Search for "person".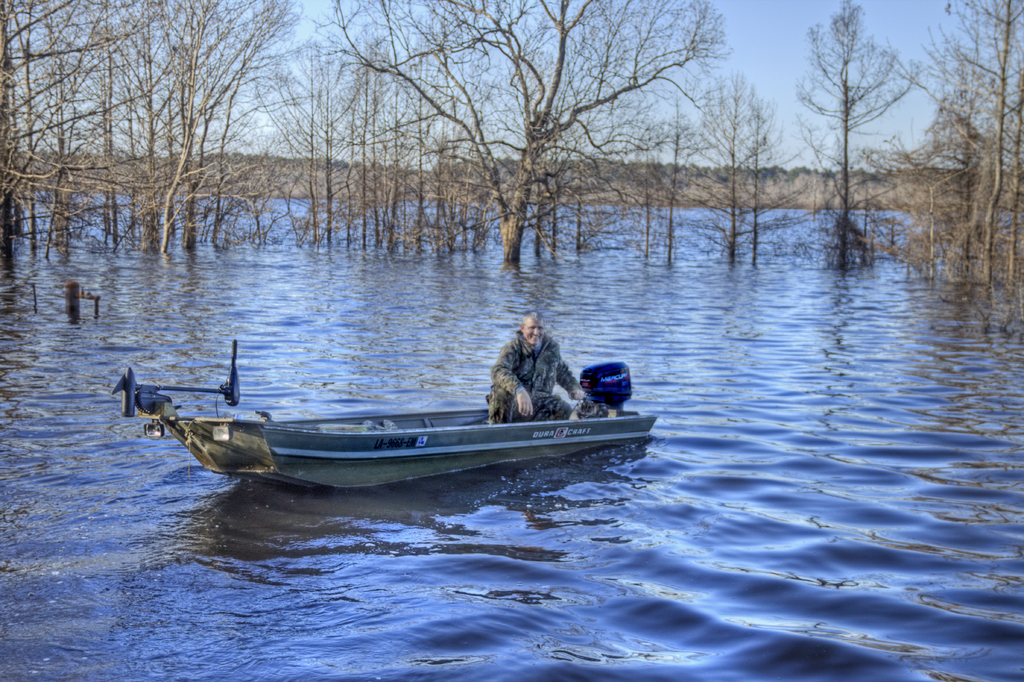
Found at [495,312,579,419].
